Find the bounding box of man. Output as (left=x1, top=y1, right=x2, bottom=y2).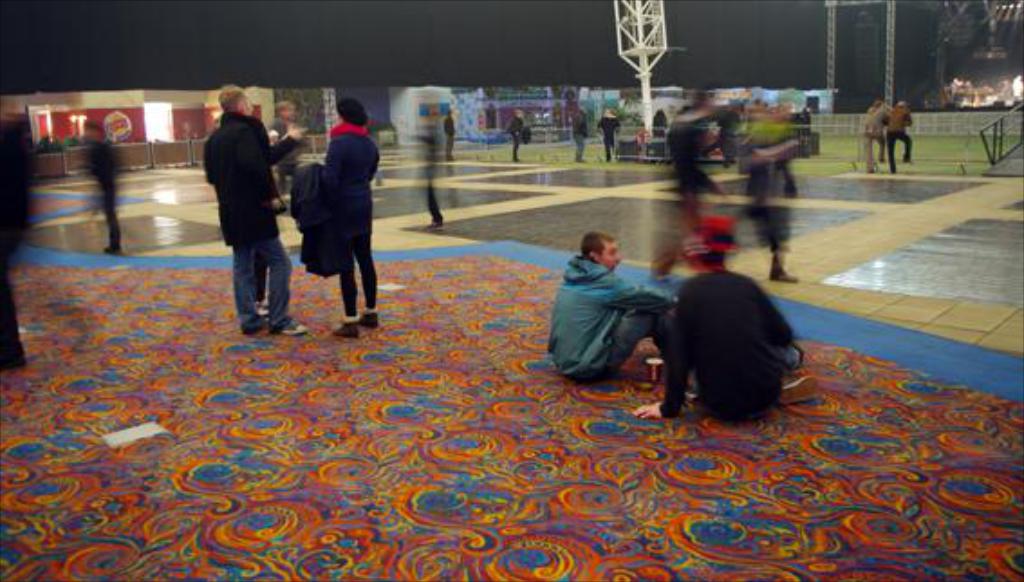
(left=880, top=98, right=919, bottom=177).
